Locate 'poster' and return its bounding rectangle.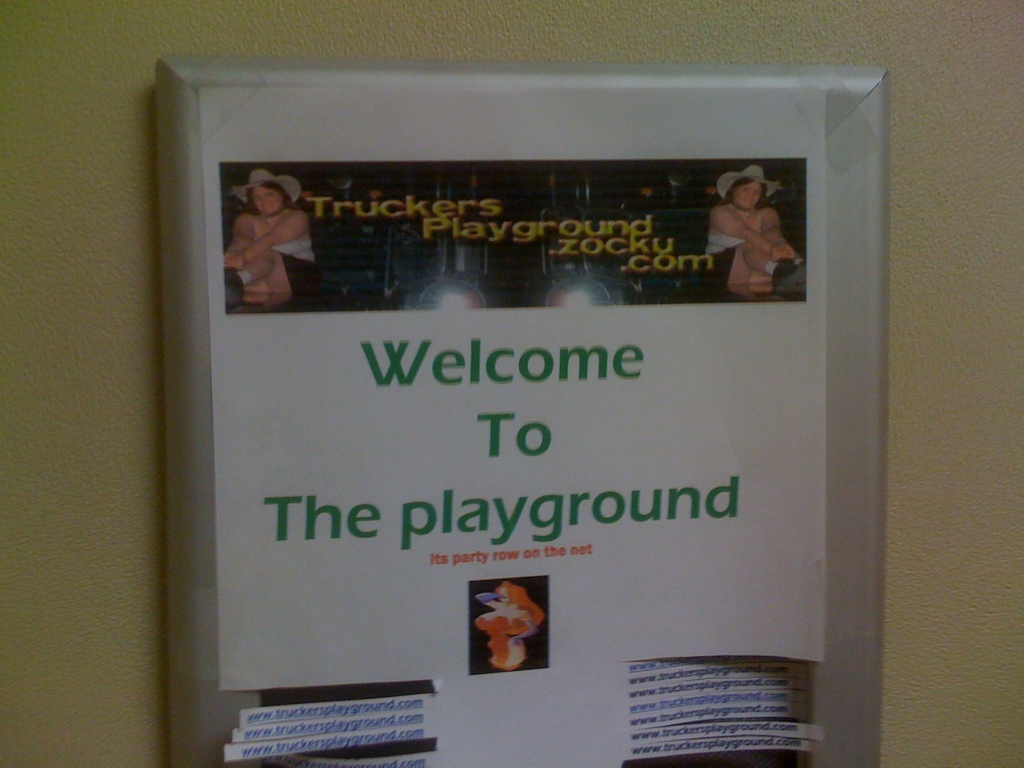
Rect(198, 83, 832, 685).
